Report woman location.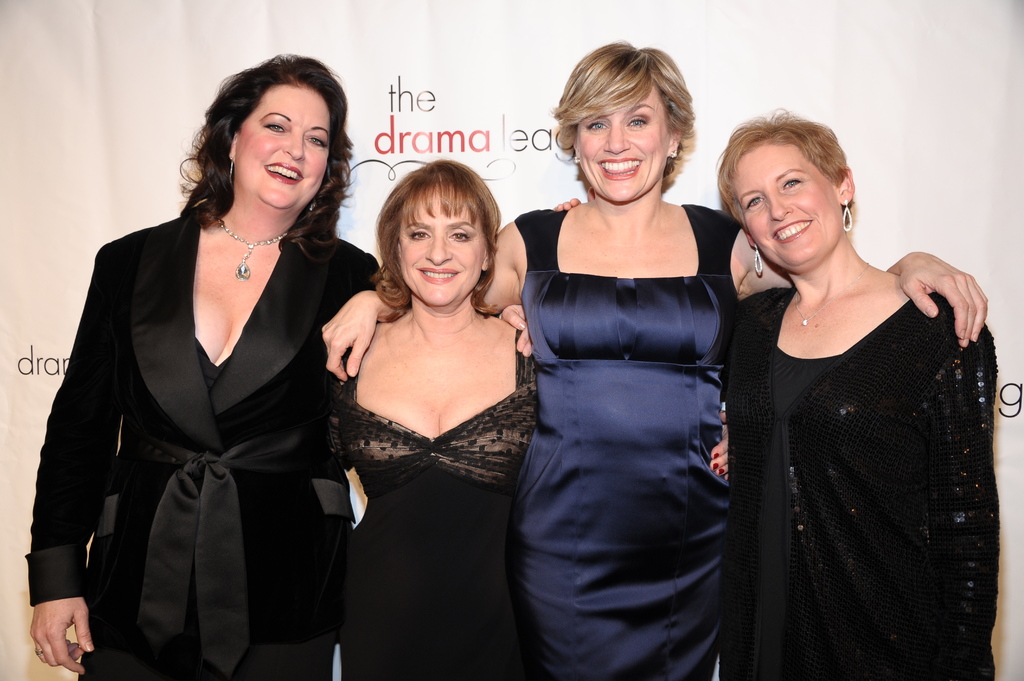
Report: [x1=552, y1=100, x2=1002, y2=680].
